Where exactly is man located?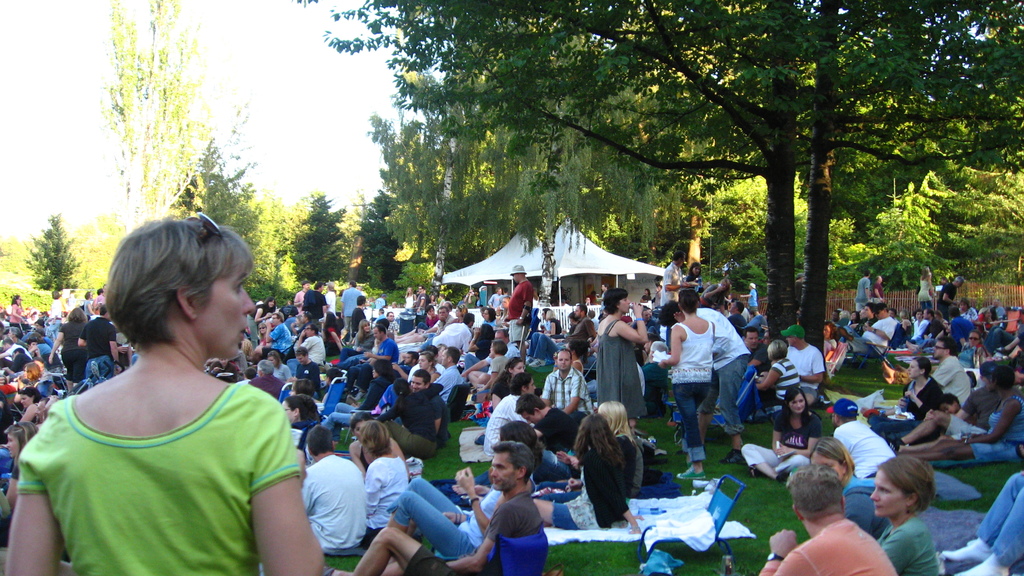
Its bounding box is select_region(74, 303, 122, 381).
